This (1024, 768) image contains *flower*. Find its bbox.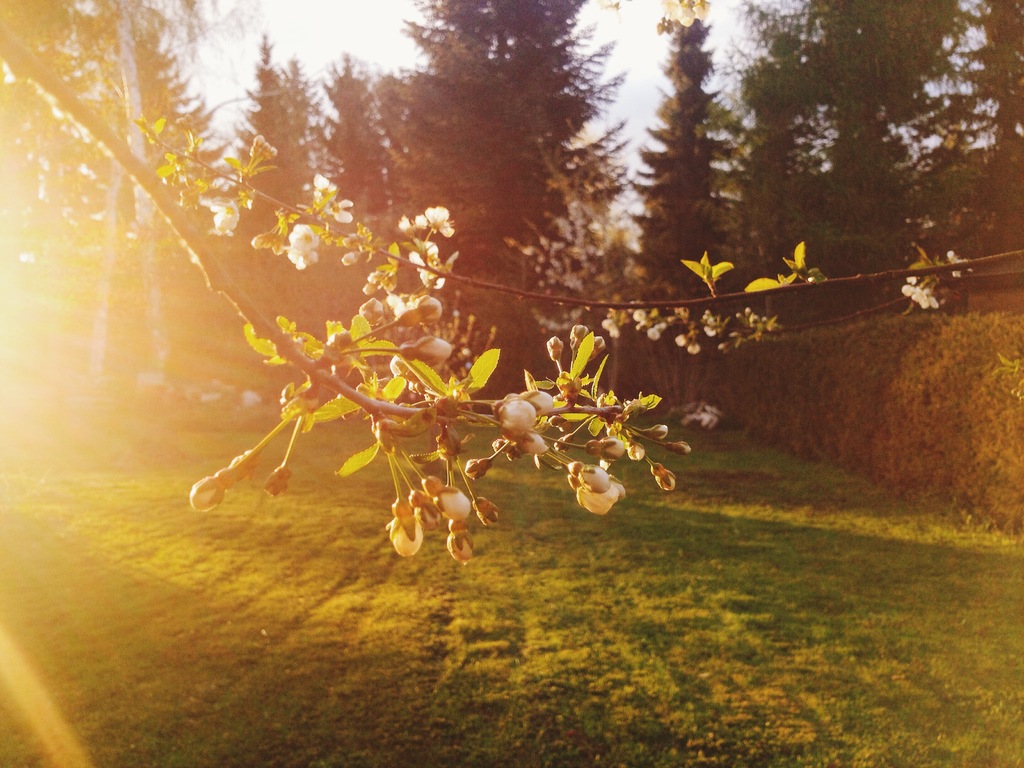
[x1=575, y1=458, x2=625, y2=513].
